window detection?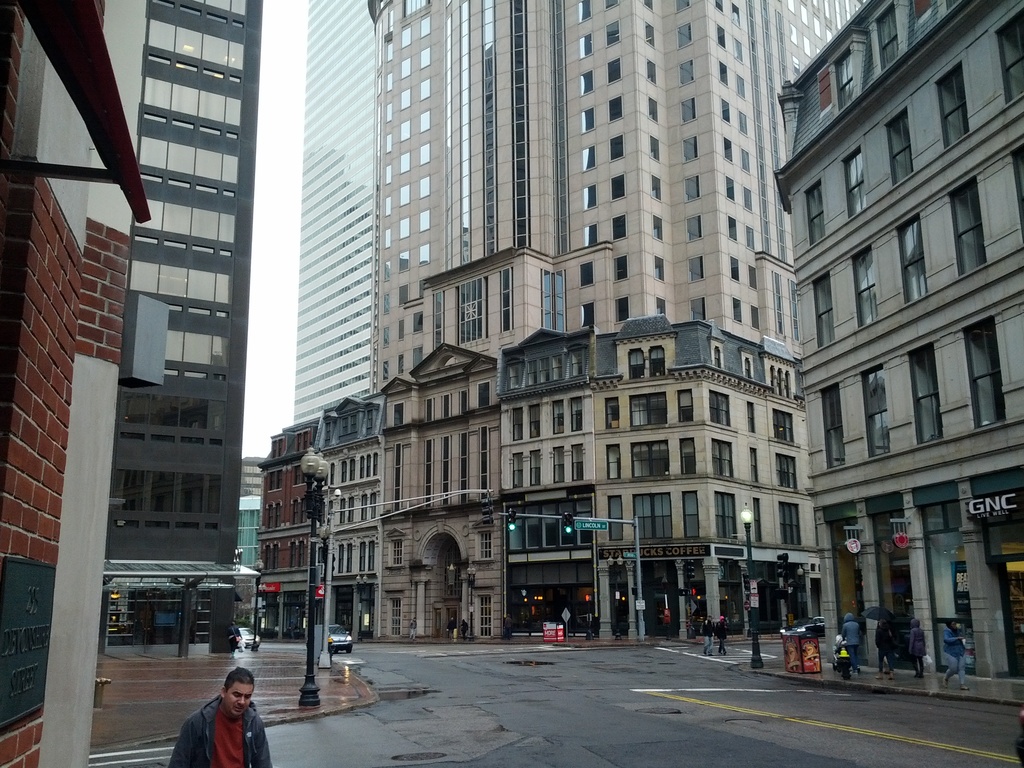
{"left": 740, "top": 152, "right": 751, "bottom": 170}
